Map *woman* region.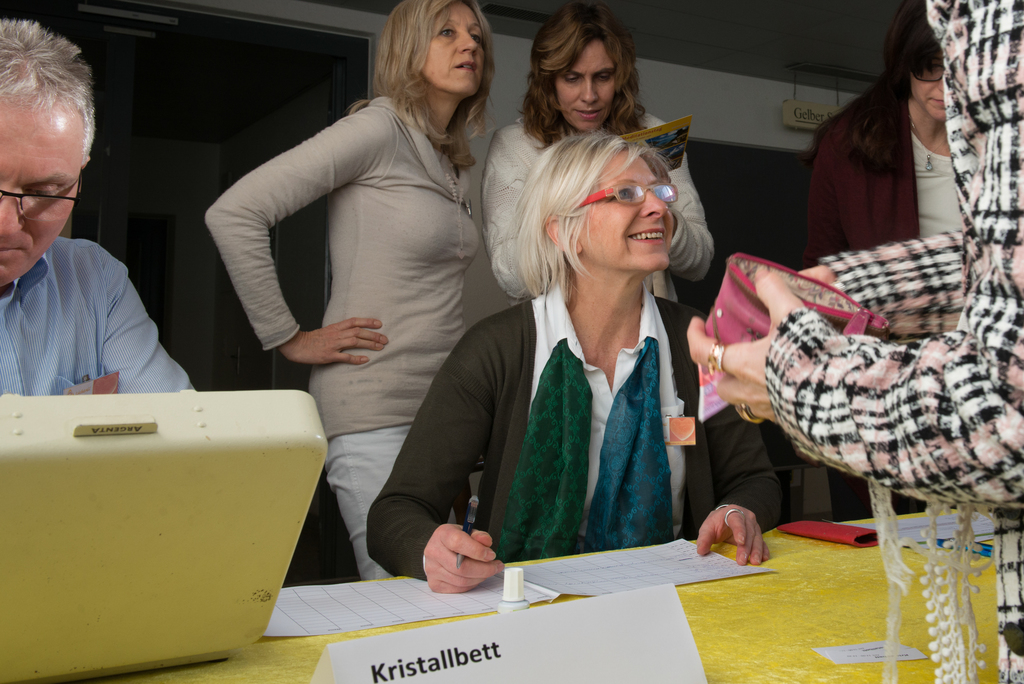
Mapped to bbox=(785, 0, 963, 525).
